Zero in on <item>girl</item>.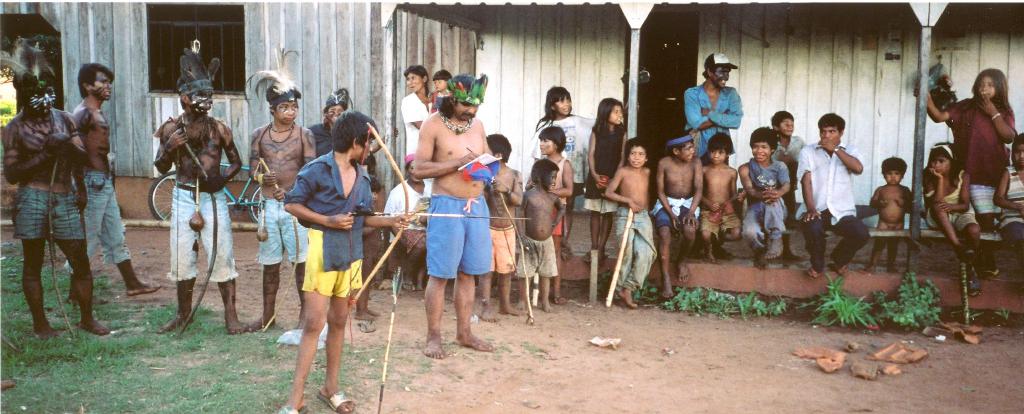
Zeroed in: box=[922, 143, 977, 251].
